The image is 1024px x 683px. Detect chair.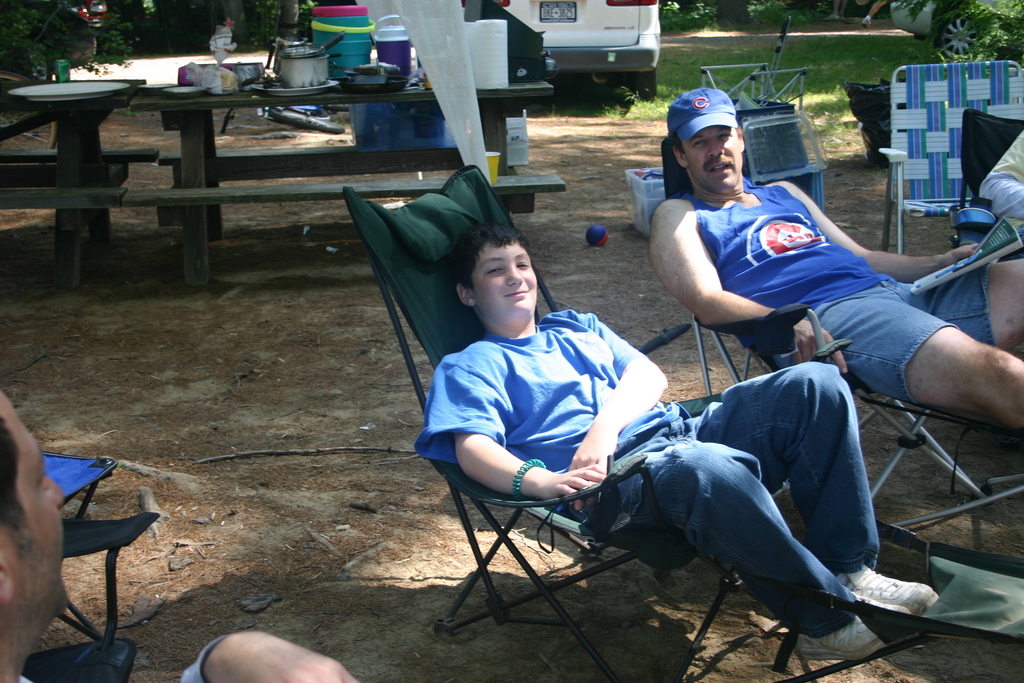
Detection: 18, 450, 163, 682.
